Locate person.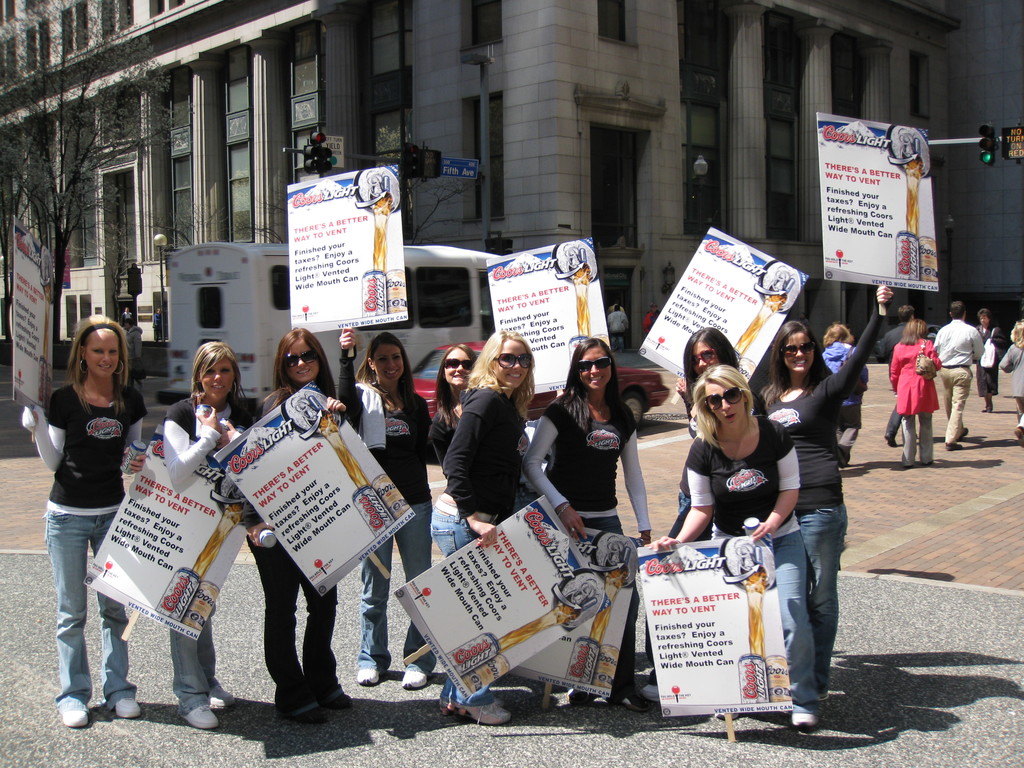
Bounding box: left=669, top=325, right=765, bottom=536.
